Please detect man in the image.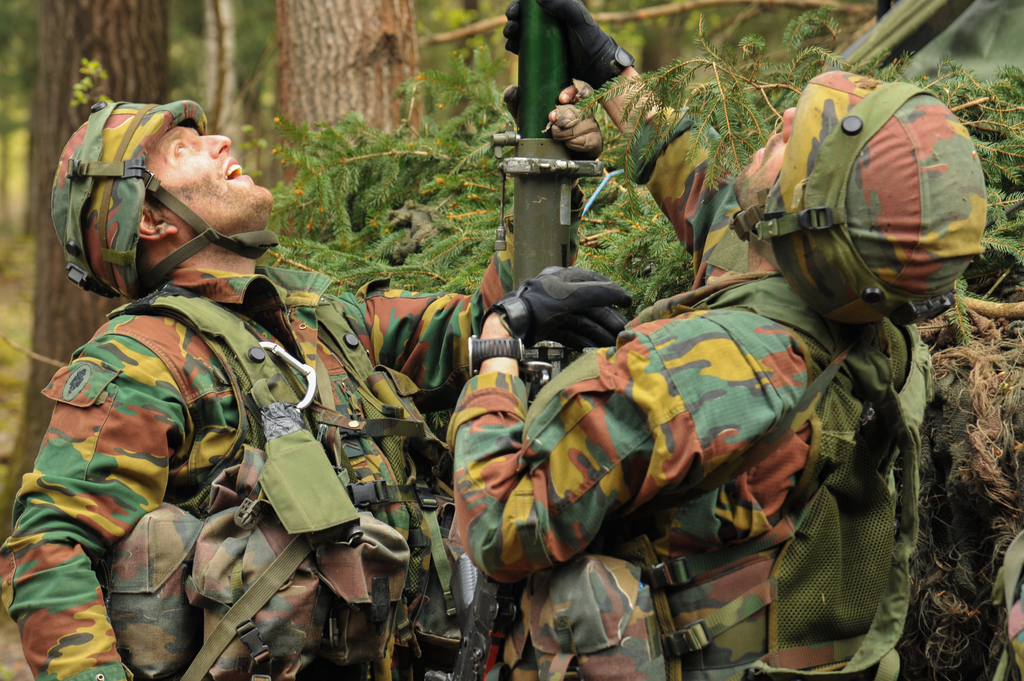
box(0, 85, 606, 672).
